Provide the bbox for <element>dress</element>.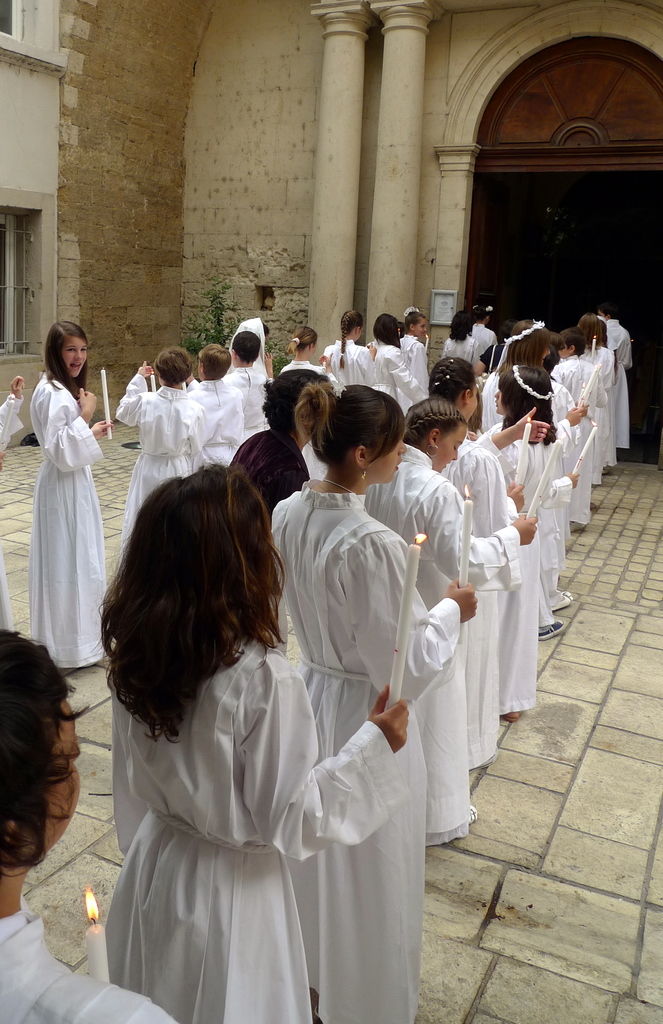
box(261, 479, 457, 1023).
